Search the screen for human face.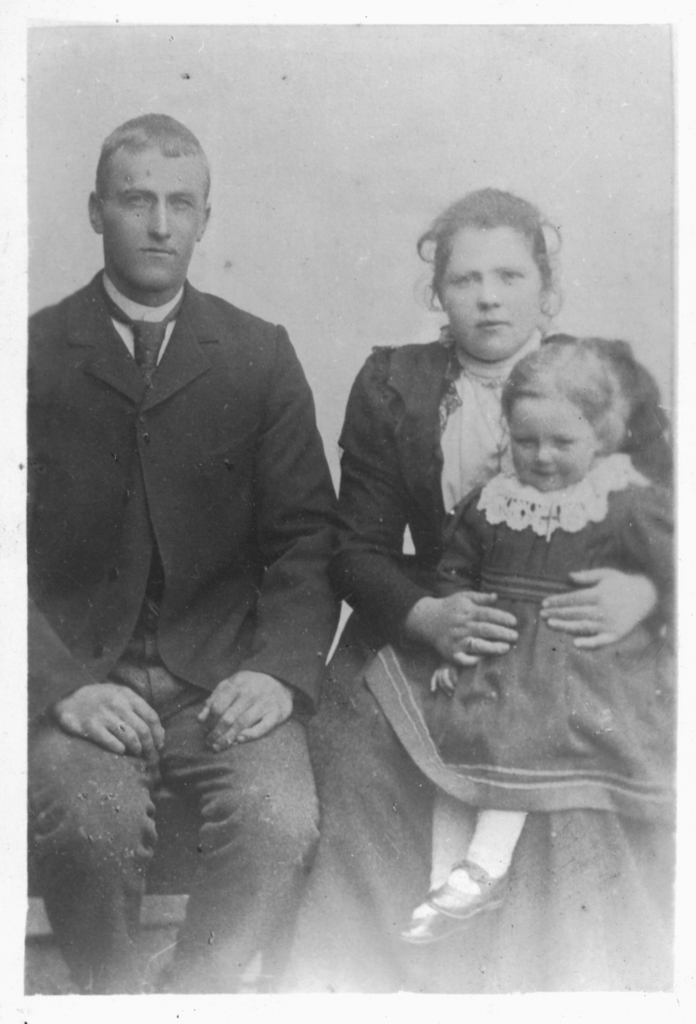
Found at box(99, 144, 206, 289).
